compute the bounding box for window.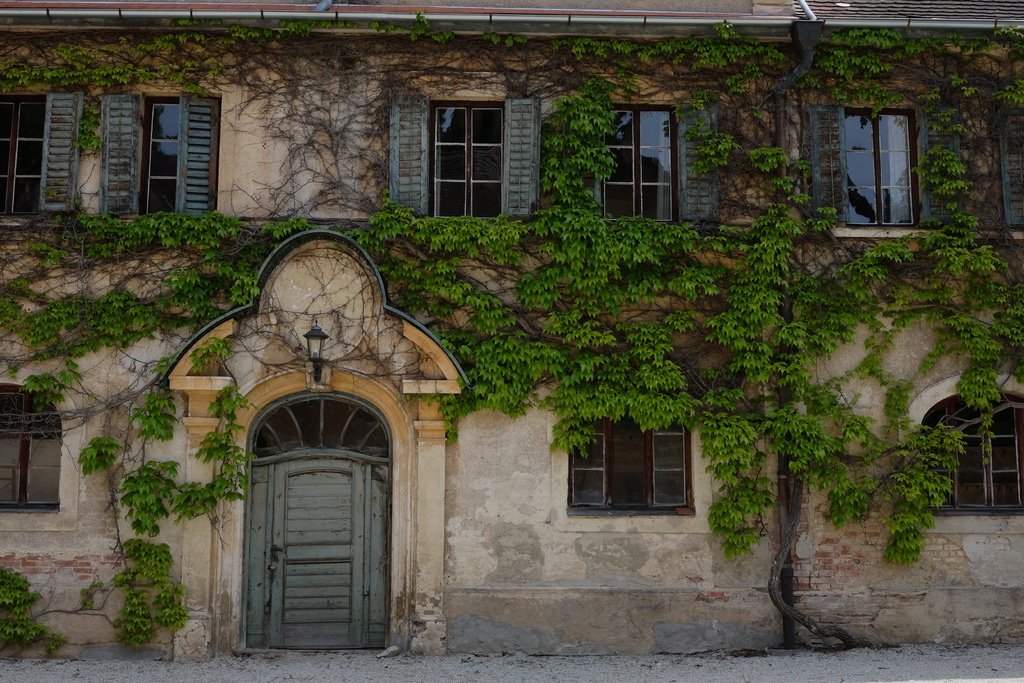
[388, 98, 544, 219].
